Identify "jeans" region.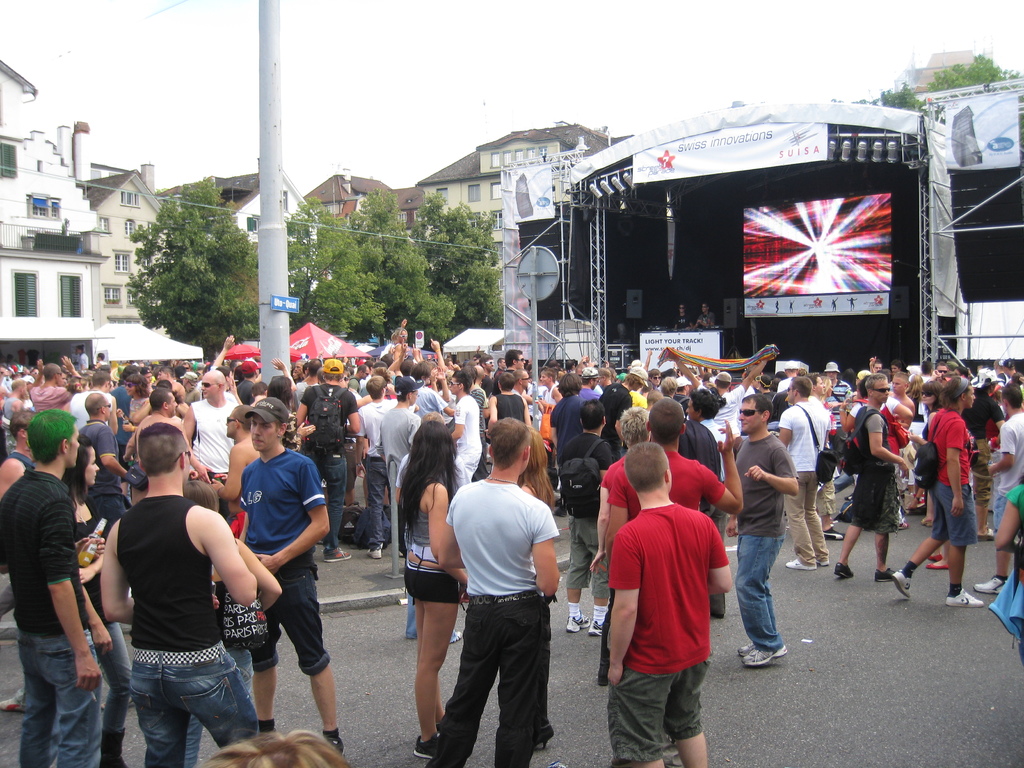
Region: {"left": 362, "top": 458, "right": 388, "bottom": 541}.
